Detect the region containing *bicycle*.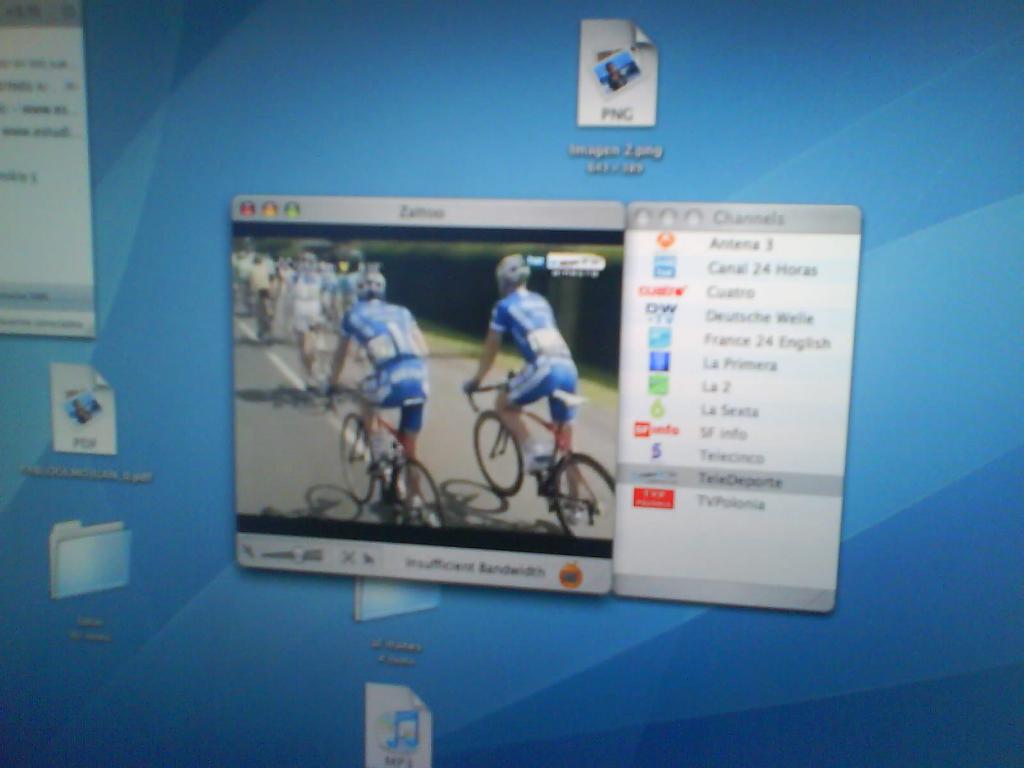
bbox(463, 369, 624, 536).
